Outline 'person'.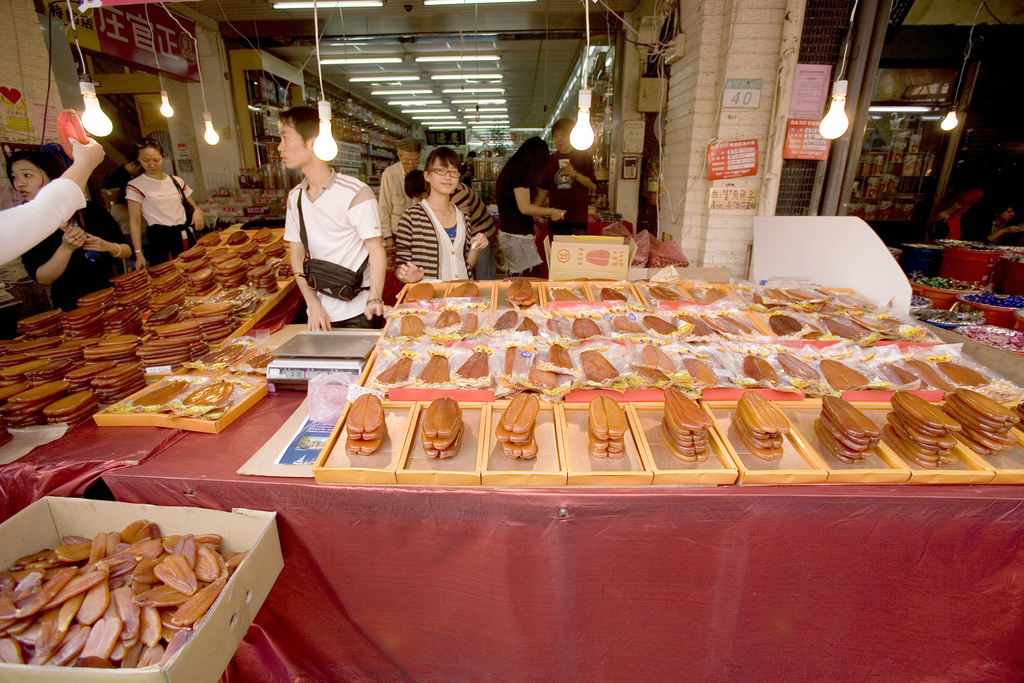
Outline: (118,143,147,182).
